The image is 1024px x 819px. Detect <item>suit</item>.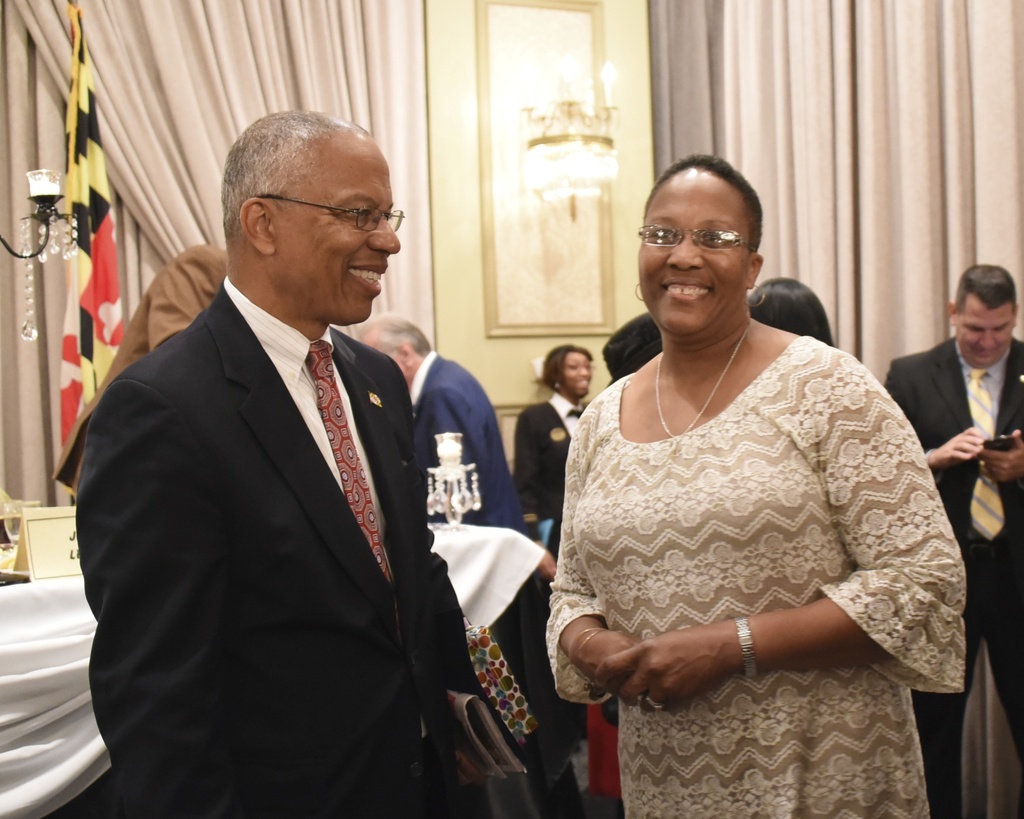
Detection: [908, 278, 1023, 566].
